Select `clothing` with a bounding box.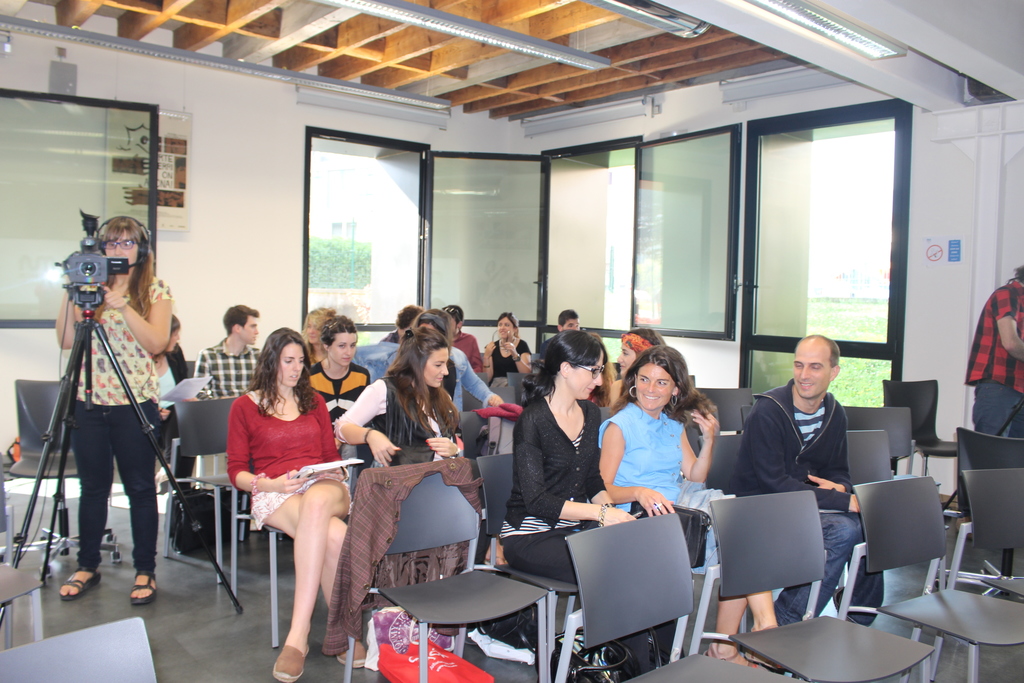
bbox=[611, 406, 713, 516].
